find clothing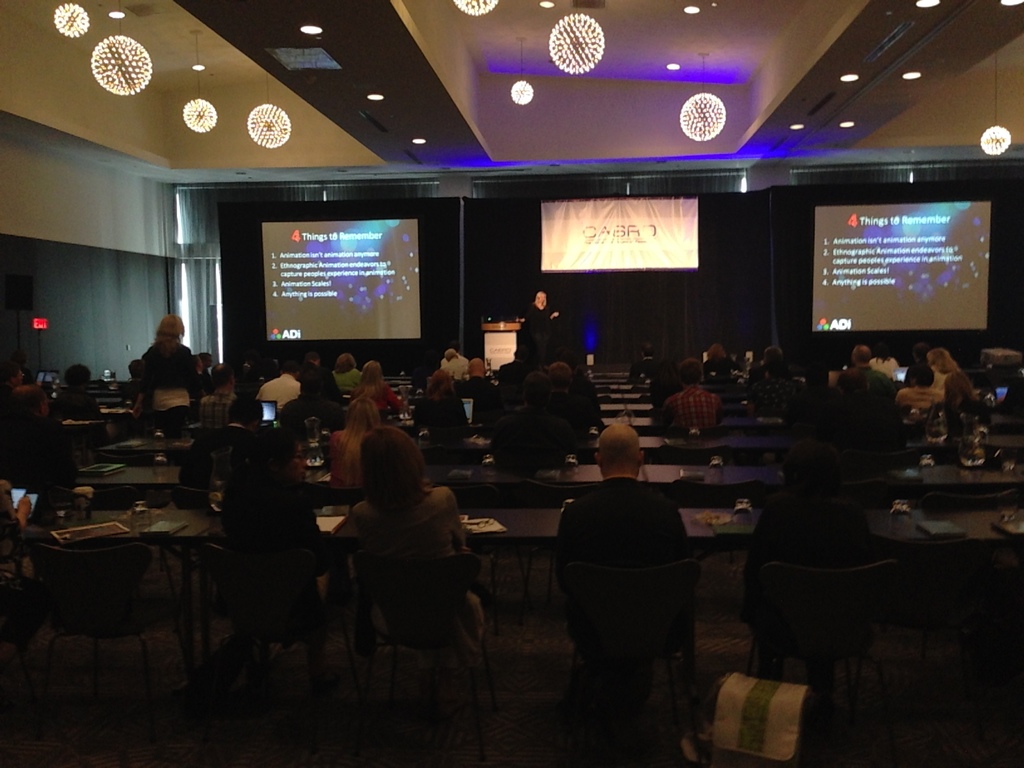
{"left": 442, "top": 356, "right": 464, "bottom": 376}
